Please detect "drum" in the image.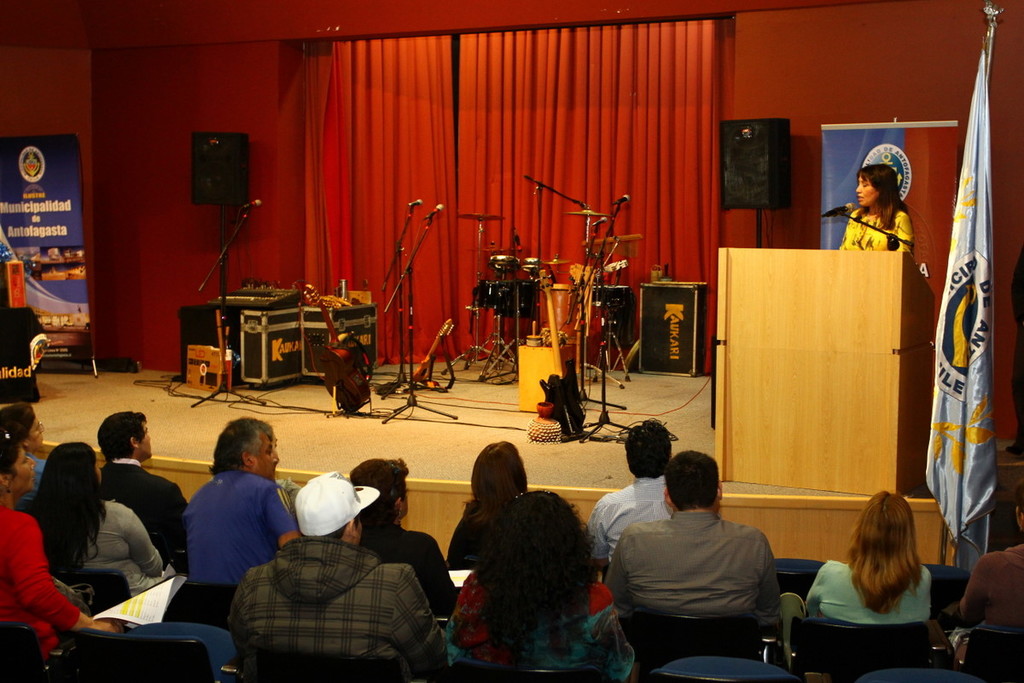
select_region(478, 279, 495, 310).
